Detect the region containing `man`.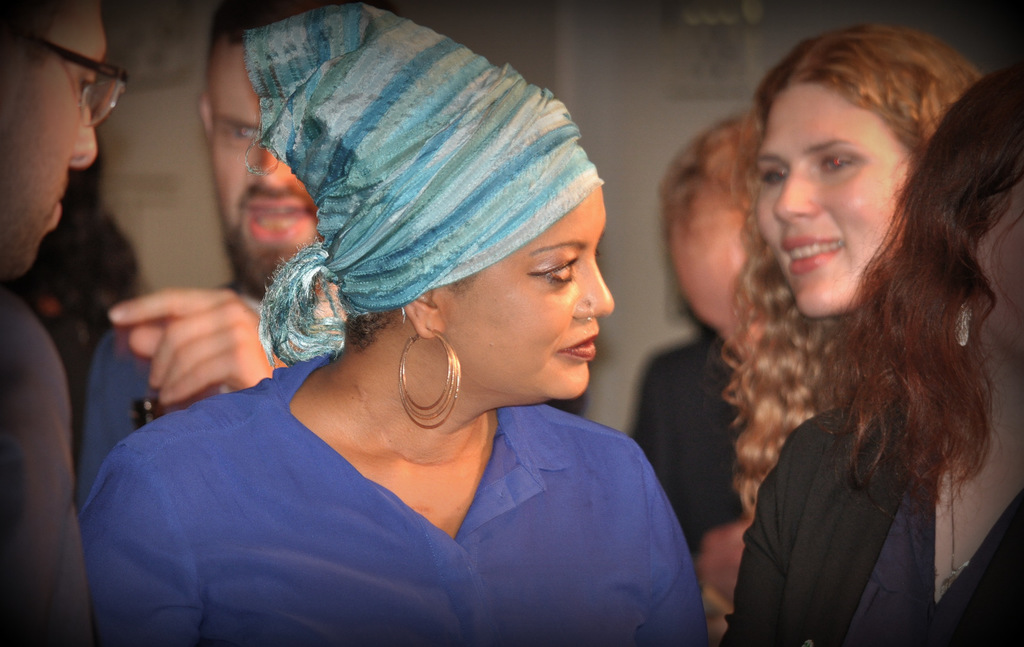
71:0:349:504.
